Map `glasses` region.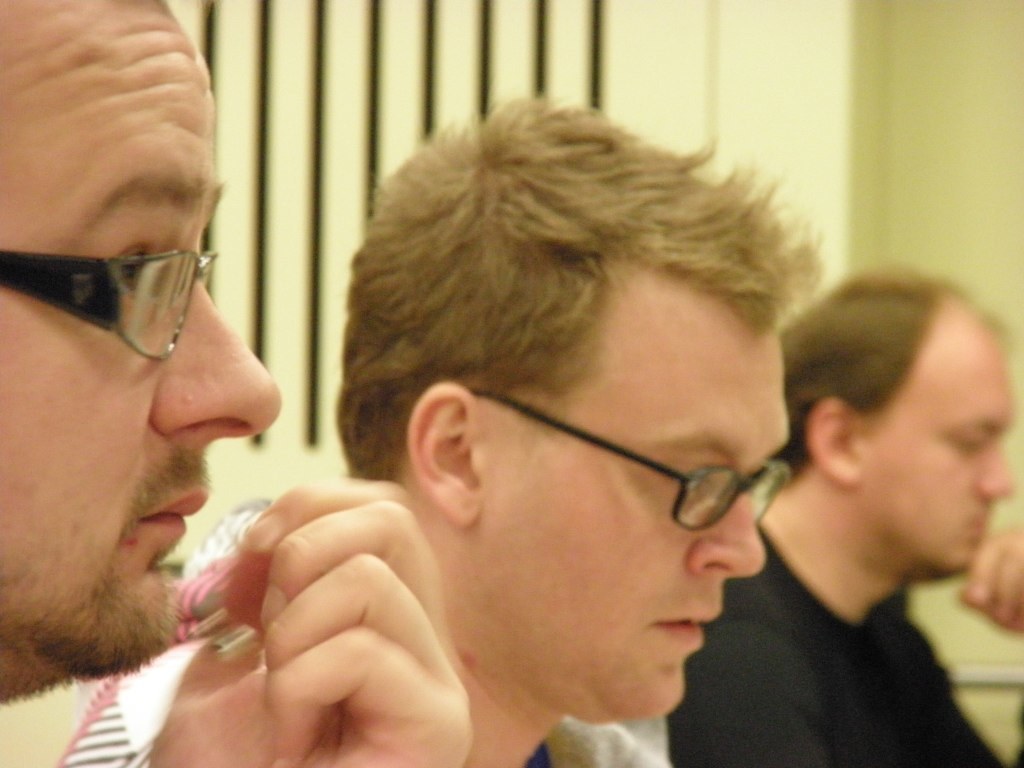
Mapped to left=0, top=243, right=220, bottom=364.
